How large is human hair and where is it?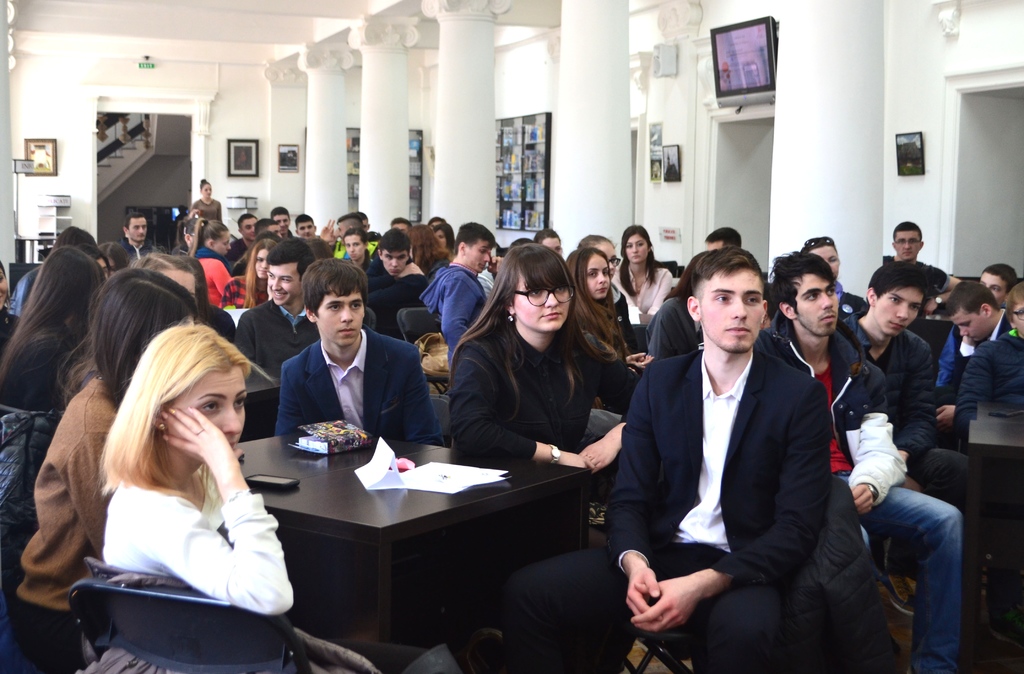
Bounding box: [x1=429, y1=215, x2=447, y2=240].
